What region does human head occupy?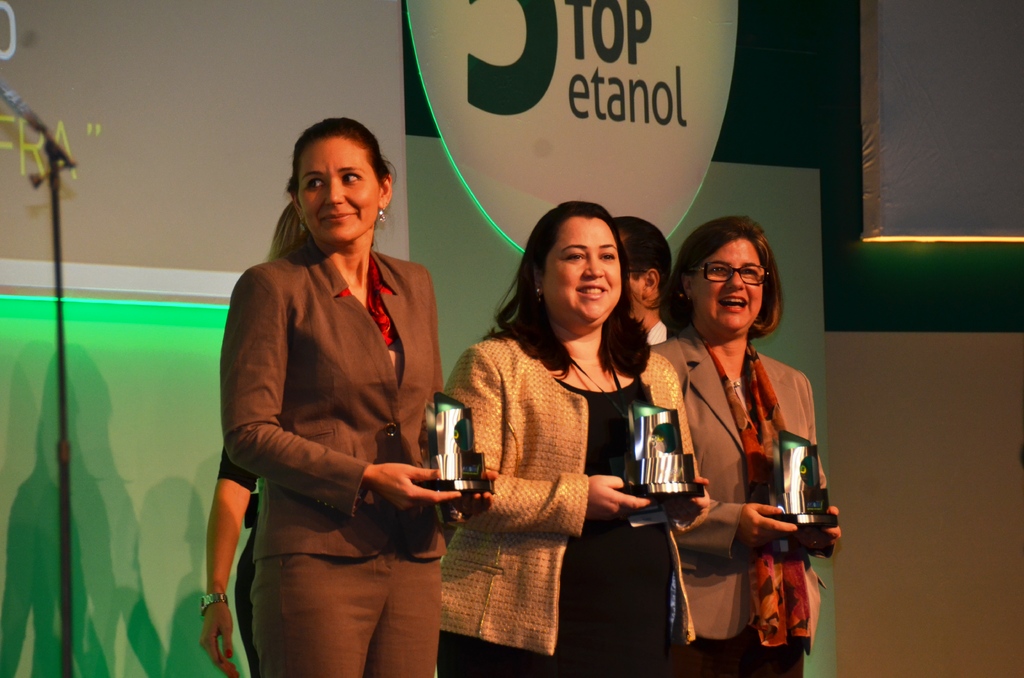
[522, 199, 631, 333].
